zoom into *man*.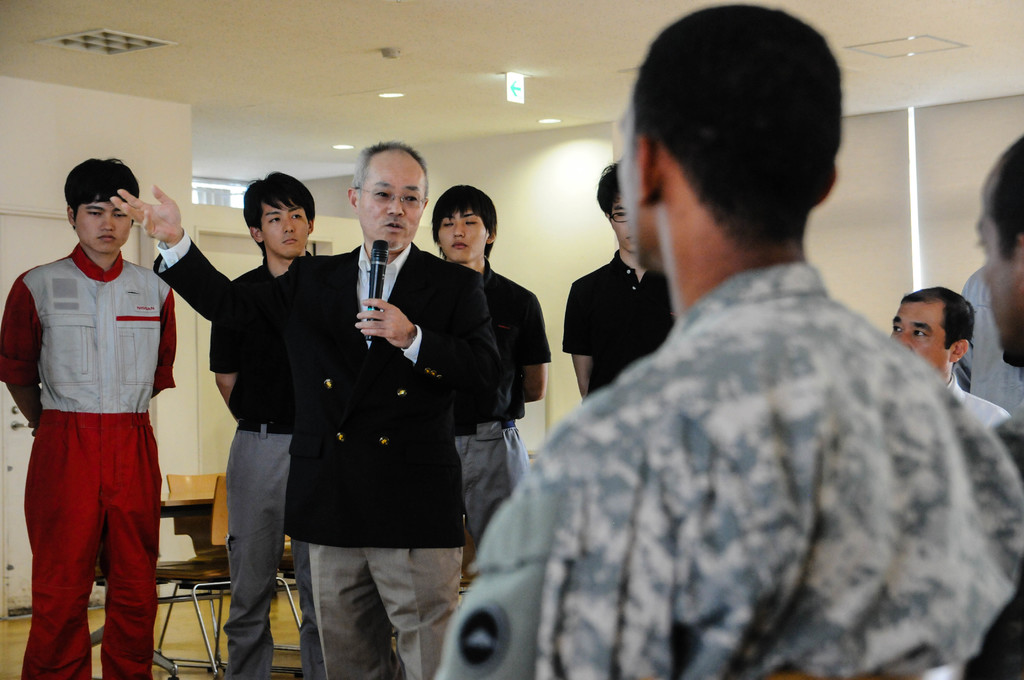
Zoom target: [x1=0, y1=156, x2=178, y2=679].
